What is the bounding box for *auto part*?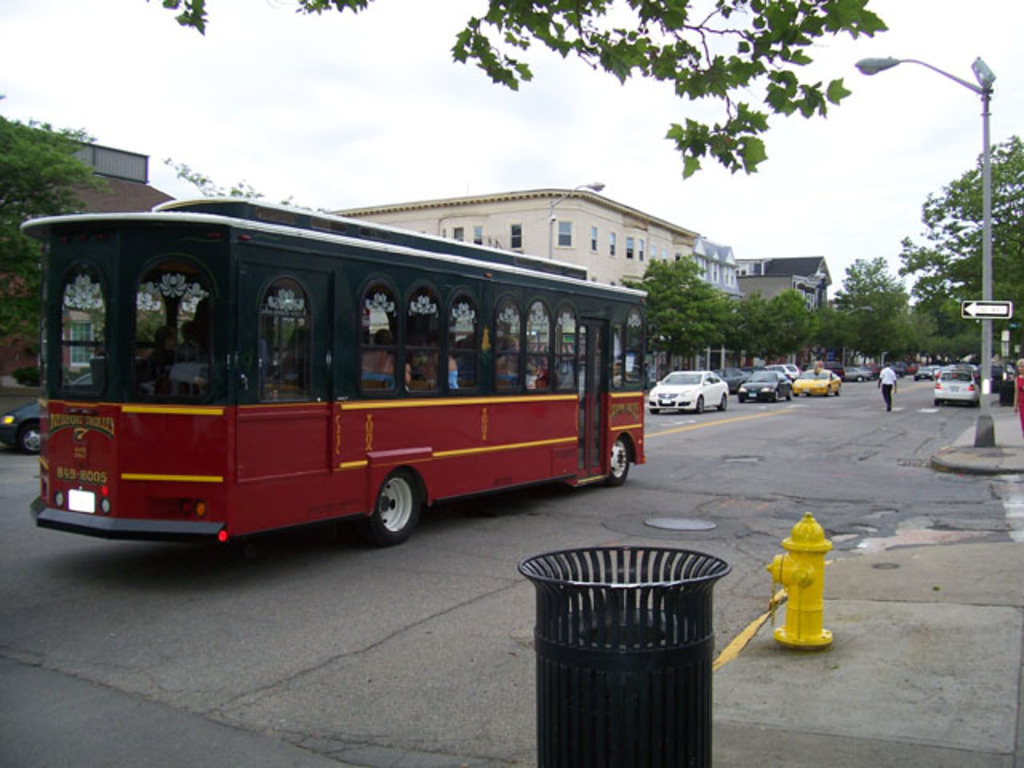
(486, 294, 528, 390).
